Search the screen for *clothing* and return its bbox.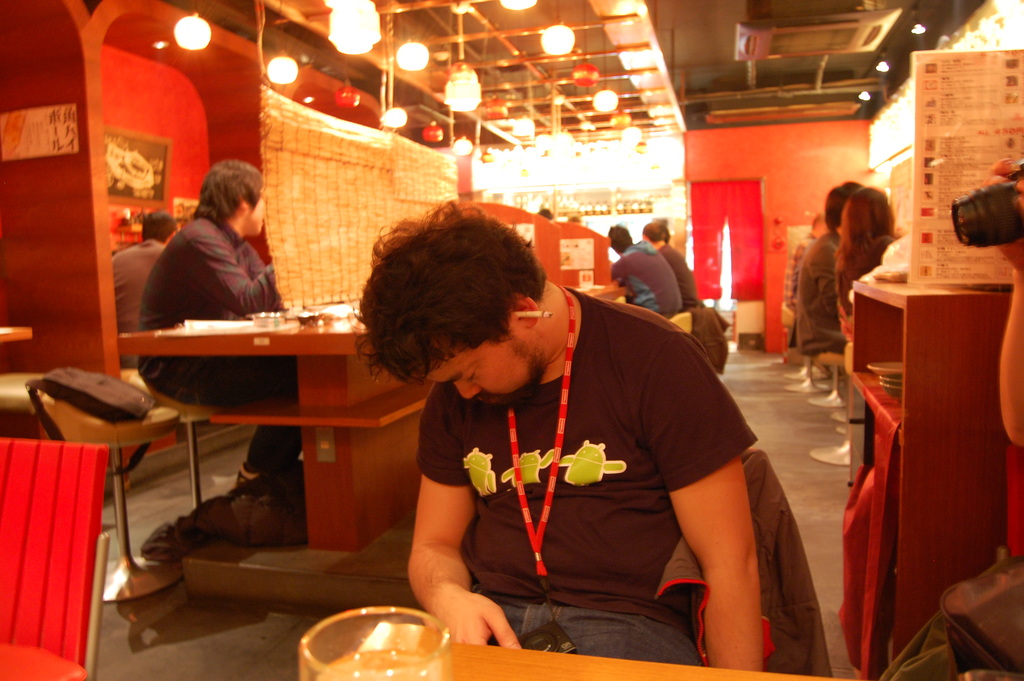
Found: bbox=(113, 241, 164, 370).
